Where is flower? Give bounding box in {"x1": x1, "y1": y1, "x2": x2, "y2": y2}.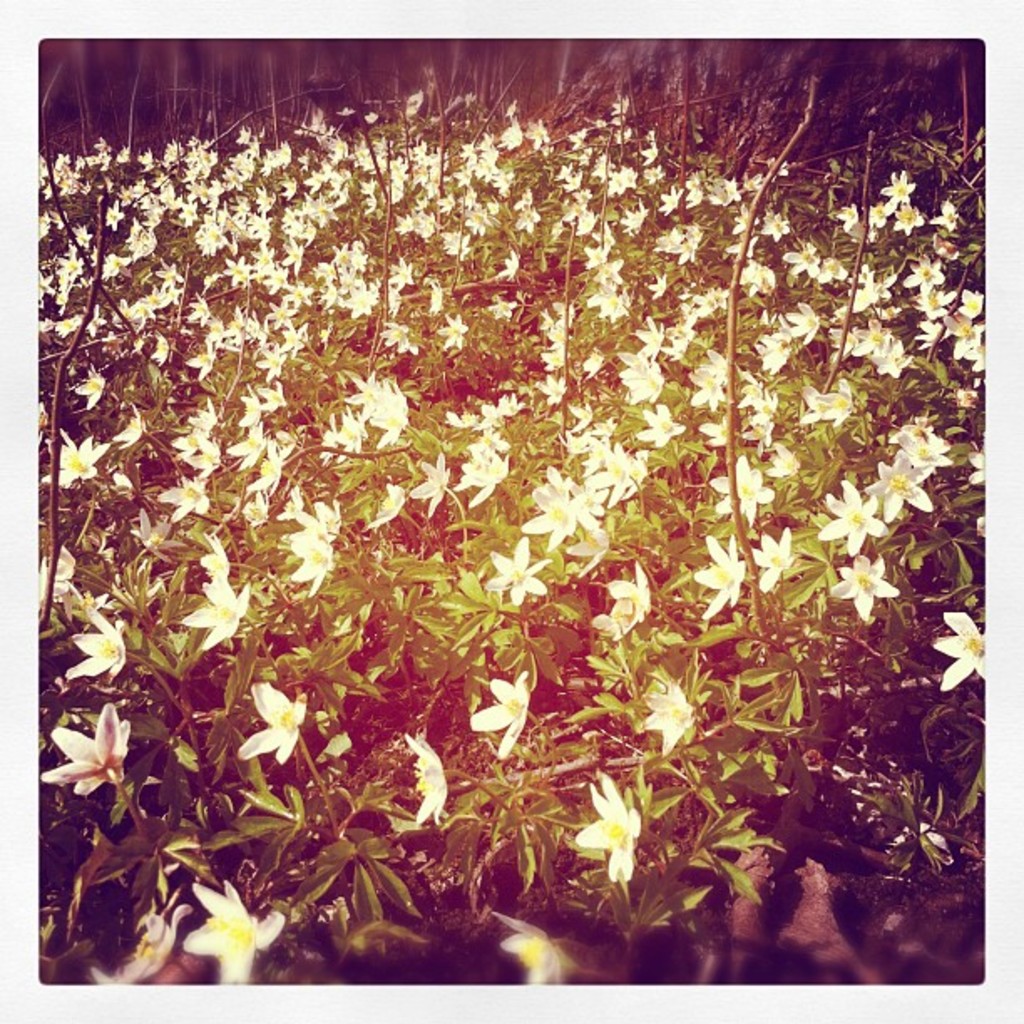
{"x1": 571, "y1": 766, "x2": 637, "y2": 888}.
